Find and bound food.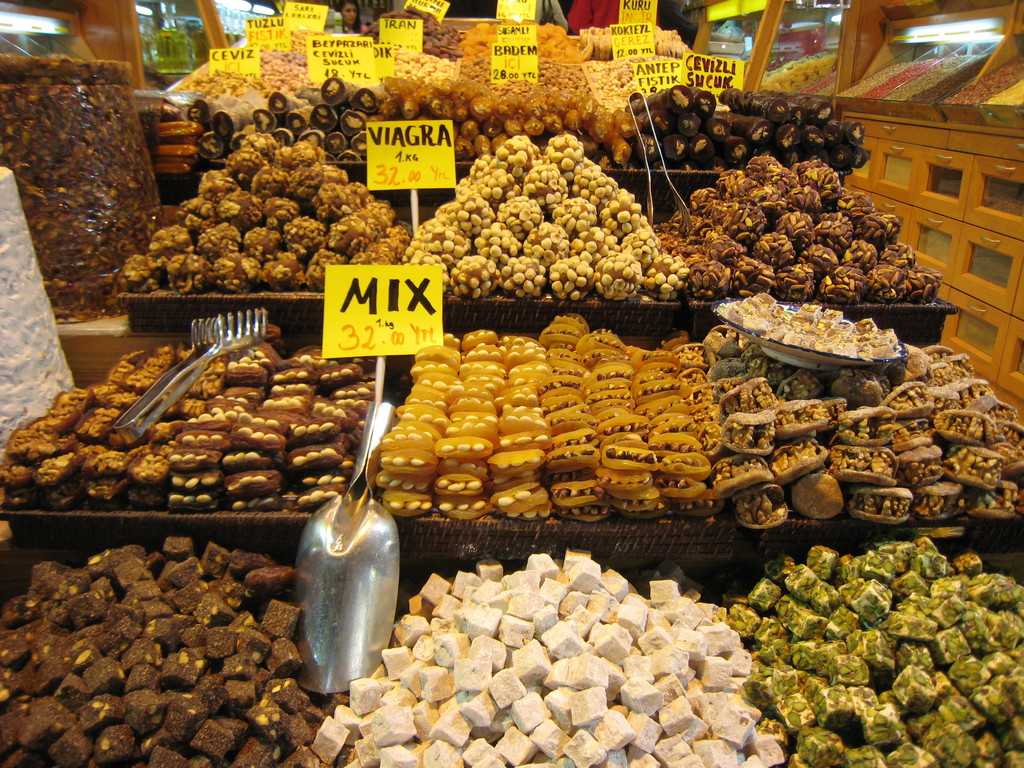
Bound: rect(0, 166, 75, 450).
